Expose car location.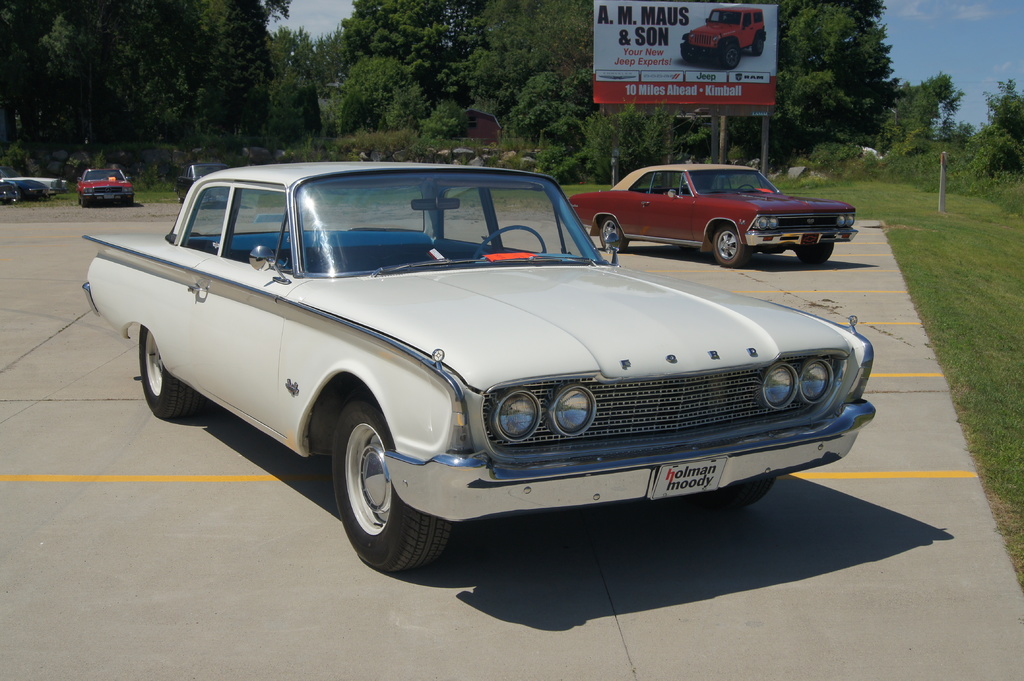
Exposed at detection(172, 163, 227, 210).
